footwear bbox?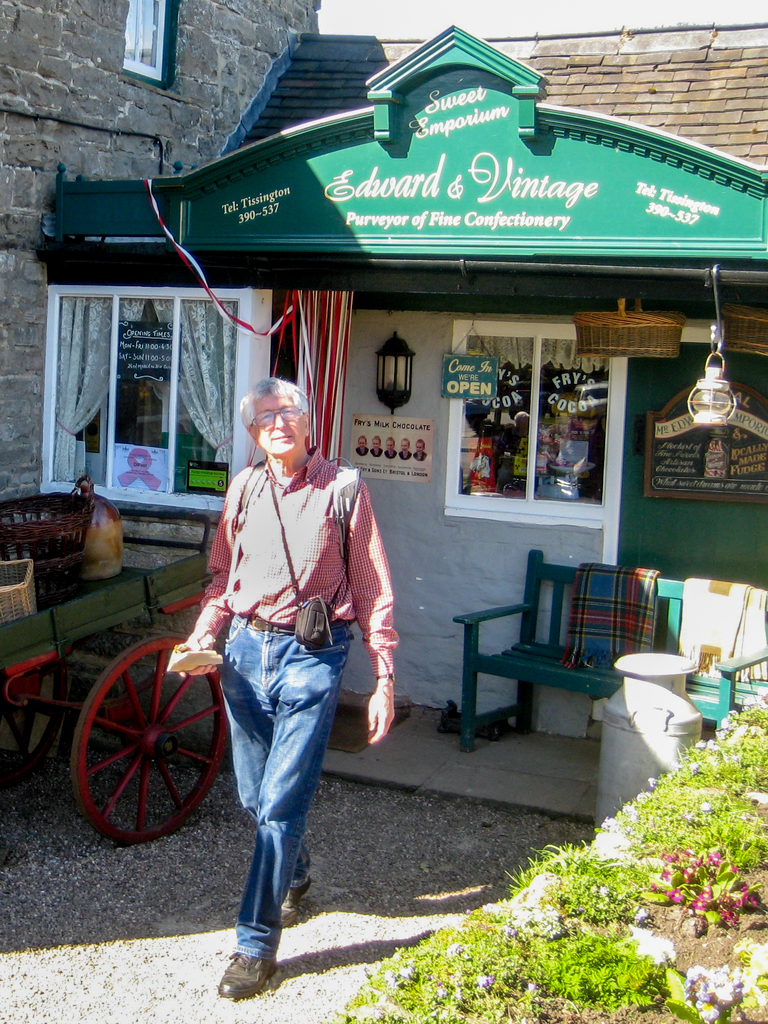
[x1=481, y1=725, x2=509, y2=739]
